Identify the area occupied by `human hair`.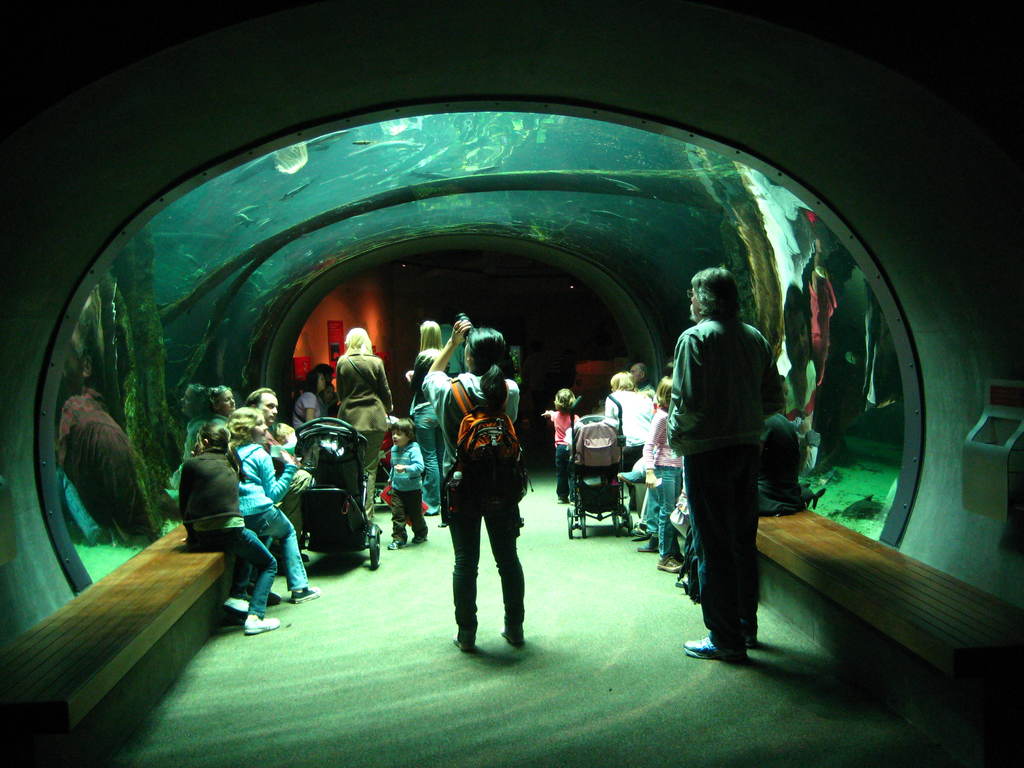
Area: 609 369 636 389.
